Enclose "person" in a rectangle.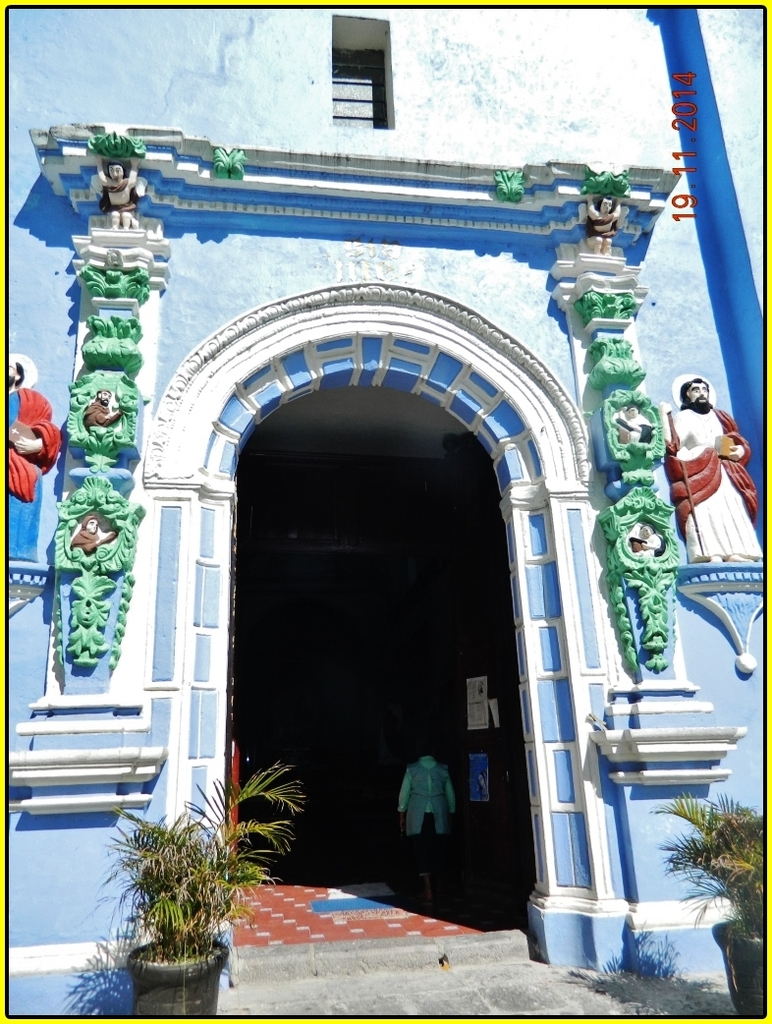
<box>625,519,667,556</box>.
